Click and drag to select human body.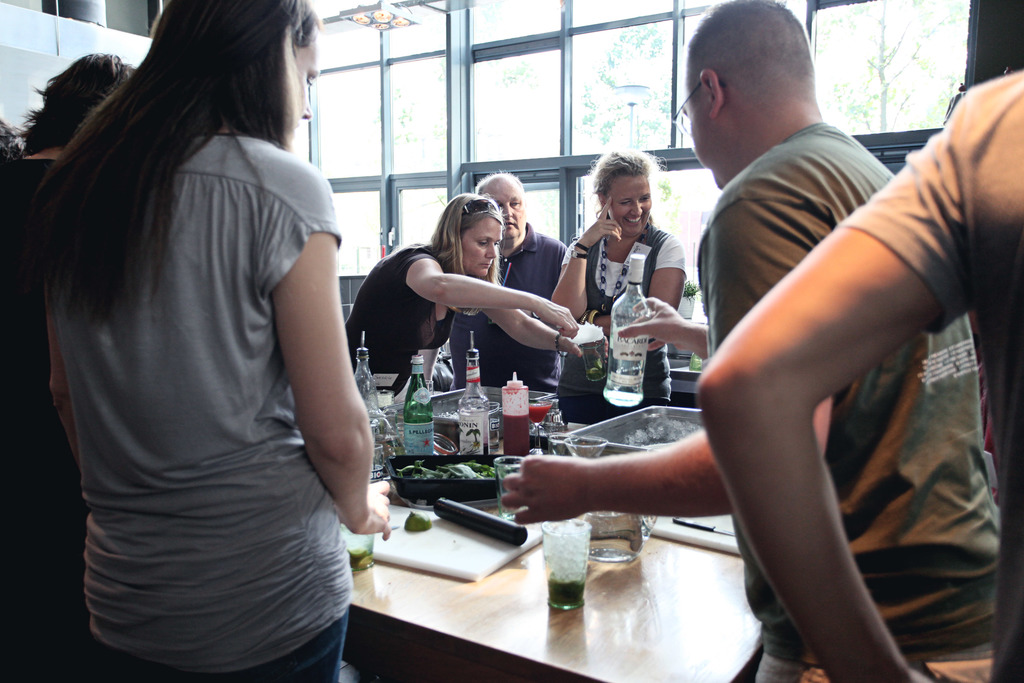
Selection: 451/223/573/397.
